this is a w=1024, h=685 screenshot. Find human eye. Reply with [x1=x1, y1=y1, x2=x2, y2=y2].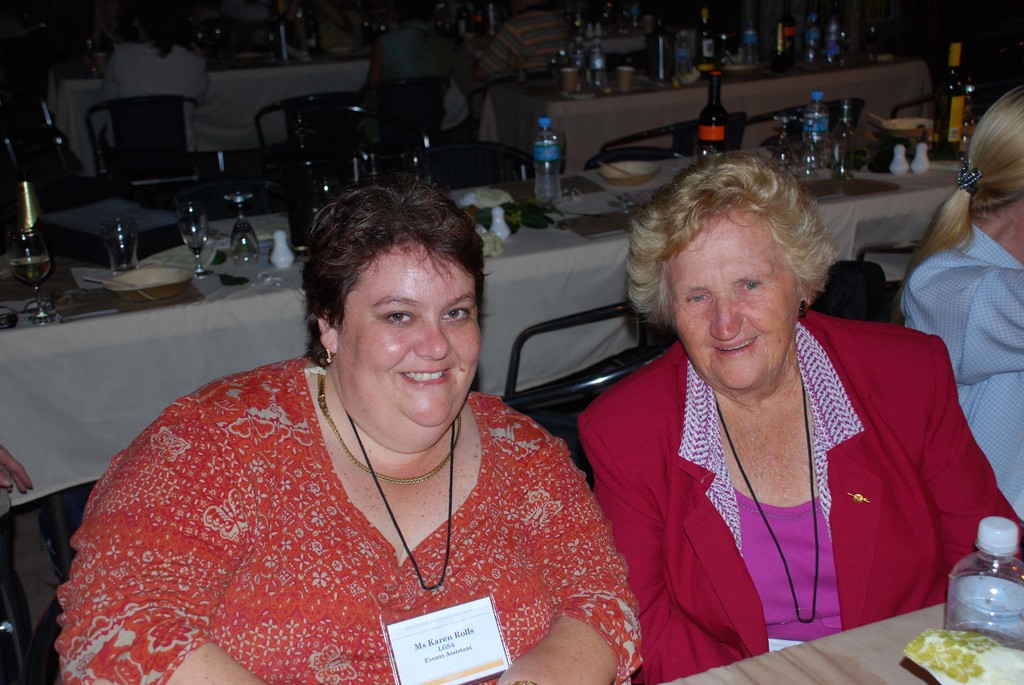
[x1=681, y1=286, x2=711, y2=305].
